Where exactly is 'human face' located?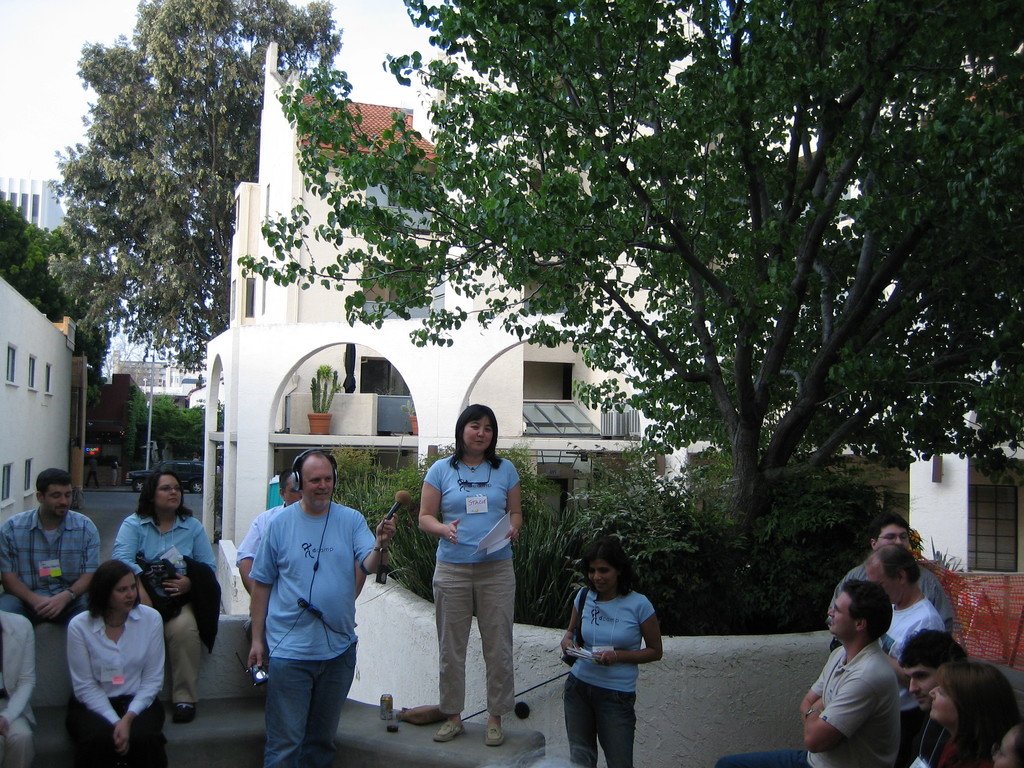
Its bounding box is (111, 574, 141, 616).
